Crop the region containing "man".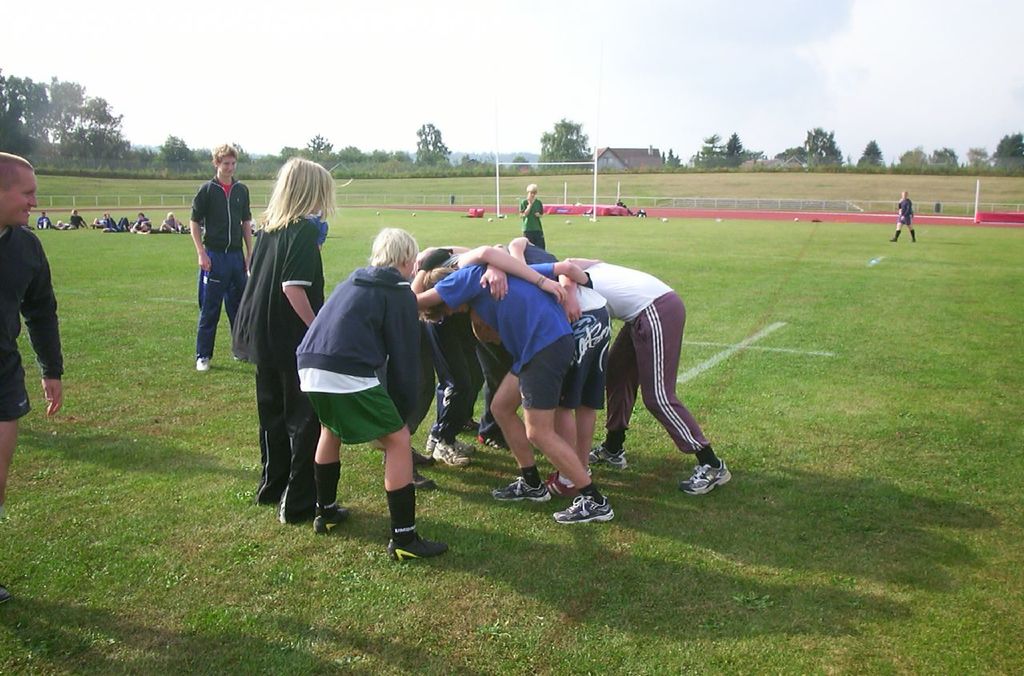
Crop region: x1=889, y1=190, x2=934, y2=256.
